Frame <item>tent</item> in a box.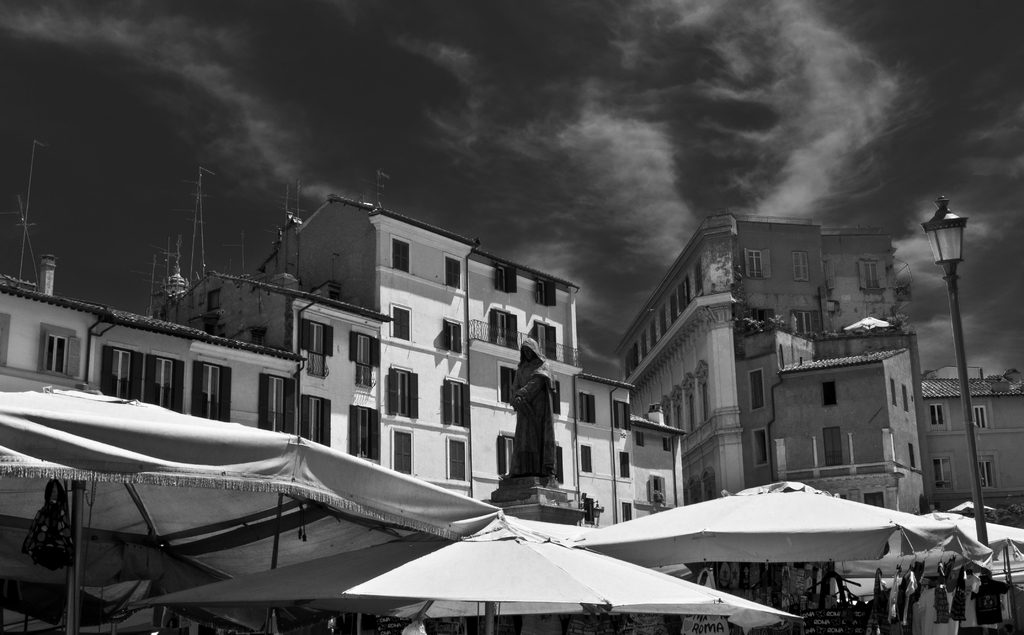
detection(604, 491, 956, 613).
